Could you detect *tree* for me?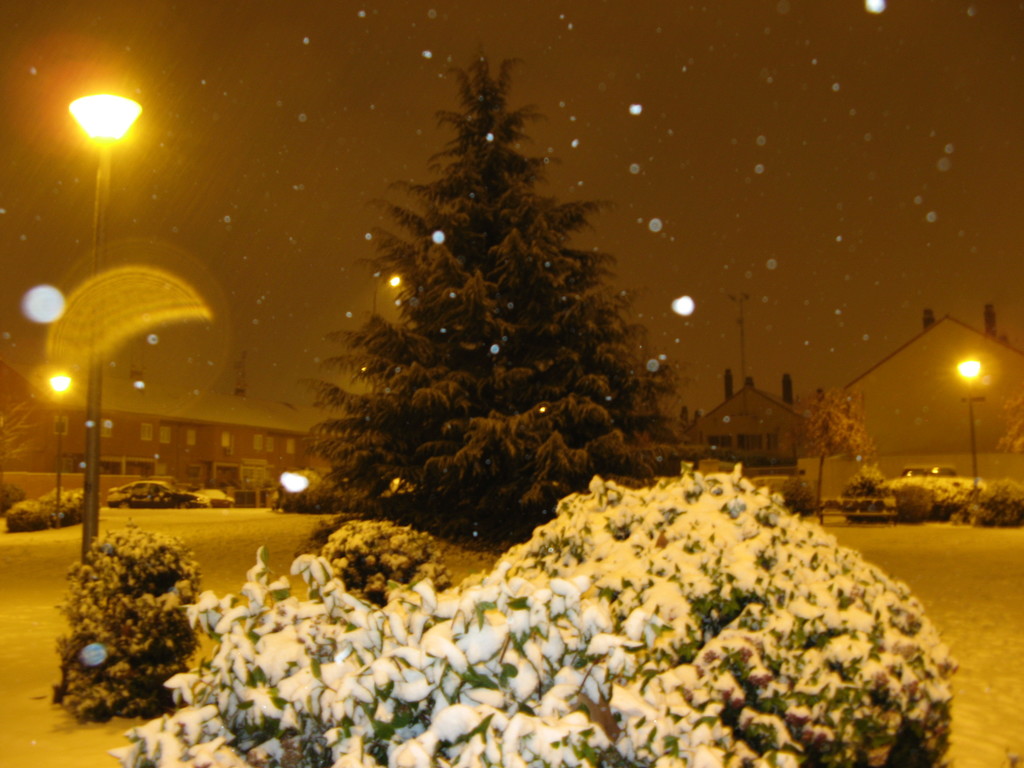
Detection result: [x1=799, y1=388, x2=879, y2=521].
